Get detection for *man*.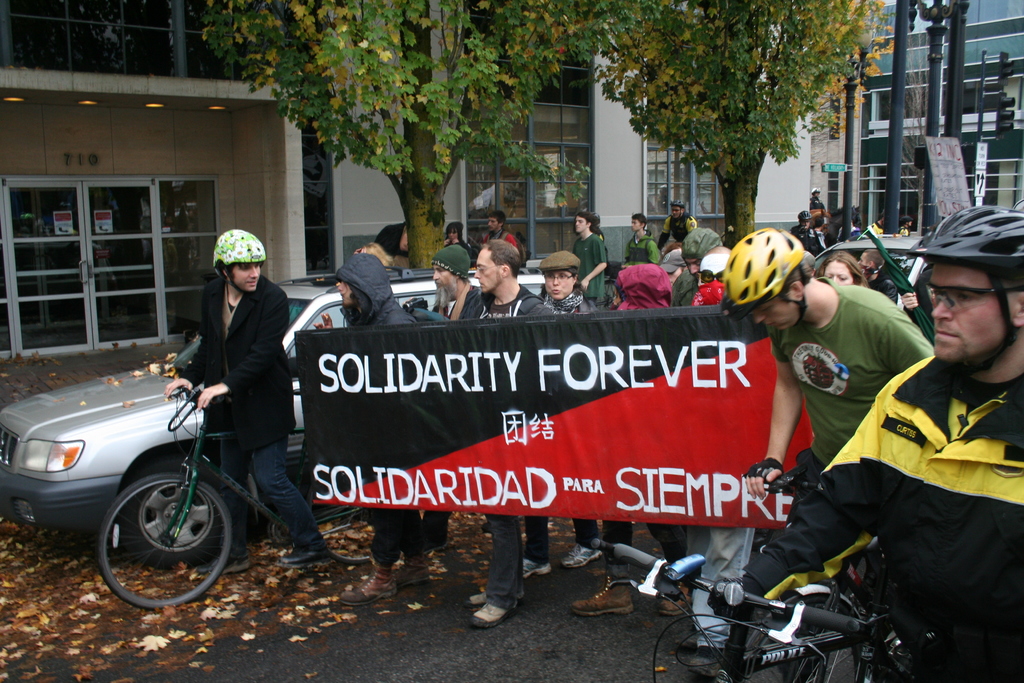
Detection: <bbox>486, 210, 519, 253</bbox>.
